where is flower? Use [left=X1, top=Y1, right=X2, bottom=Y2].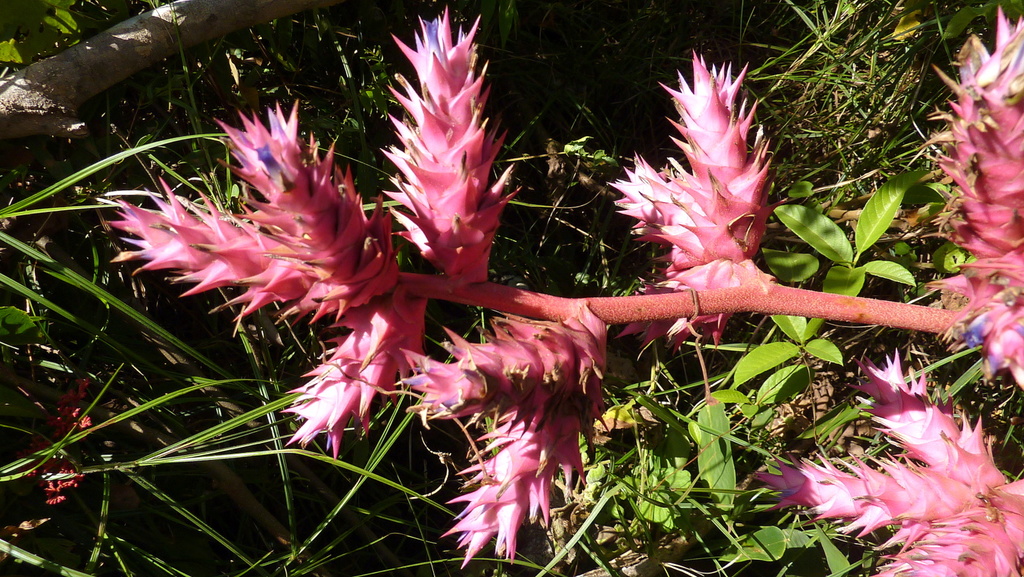
[left=748, top=446, right=980, bottom=547].
